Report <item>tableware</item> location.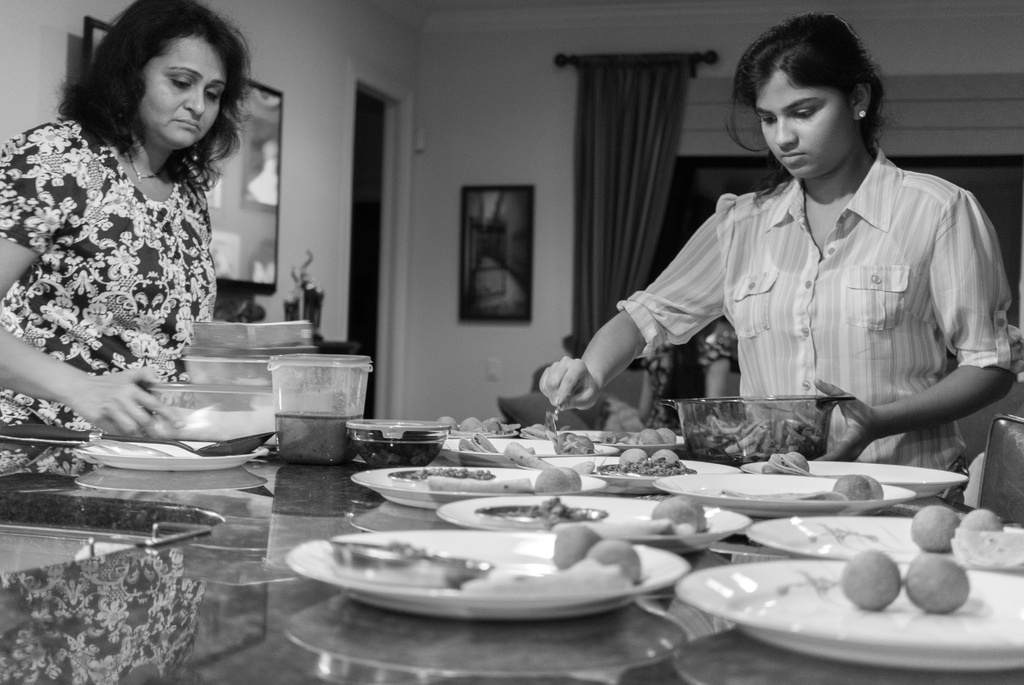
Report: rect(436, 439, 644, 471).
